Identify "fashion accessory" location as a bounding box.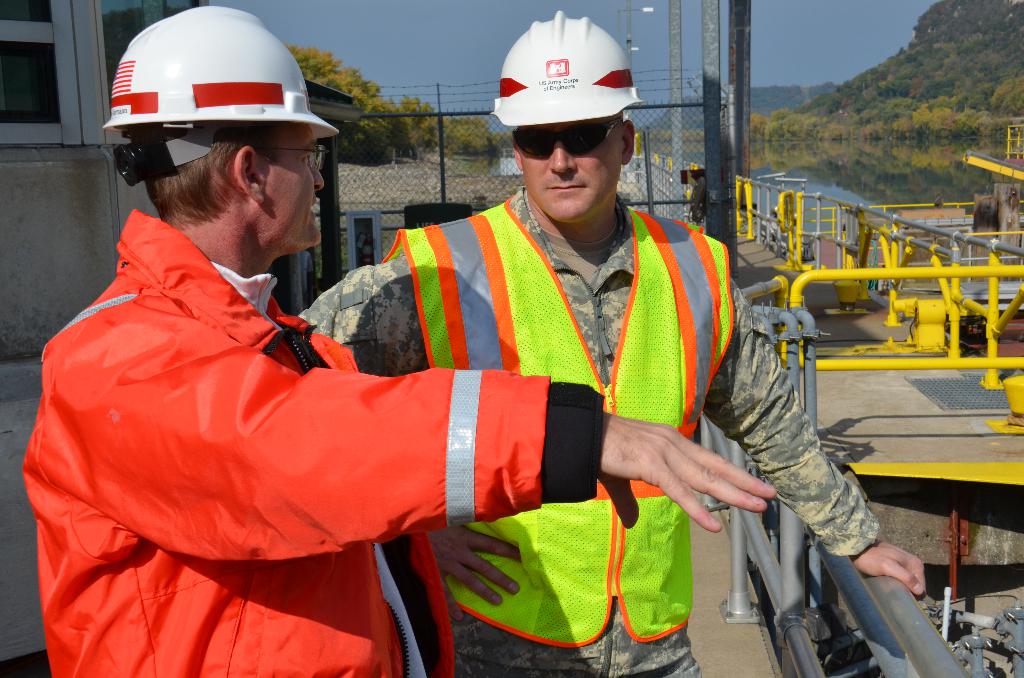
left=509, top=108, right=626, bottom=162.
